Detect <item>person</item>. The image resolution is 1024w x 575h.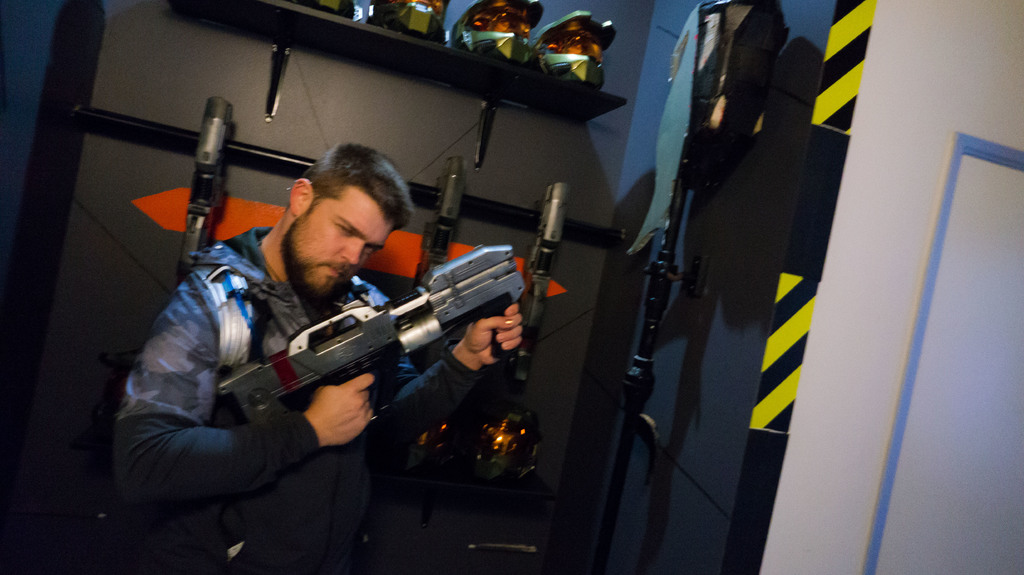
153, 98, 630, 548.
